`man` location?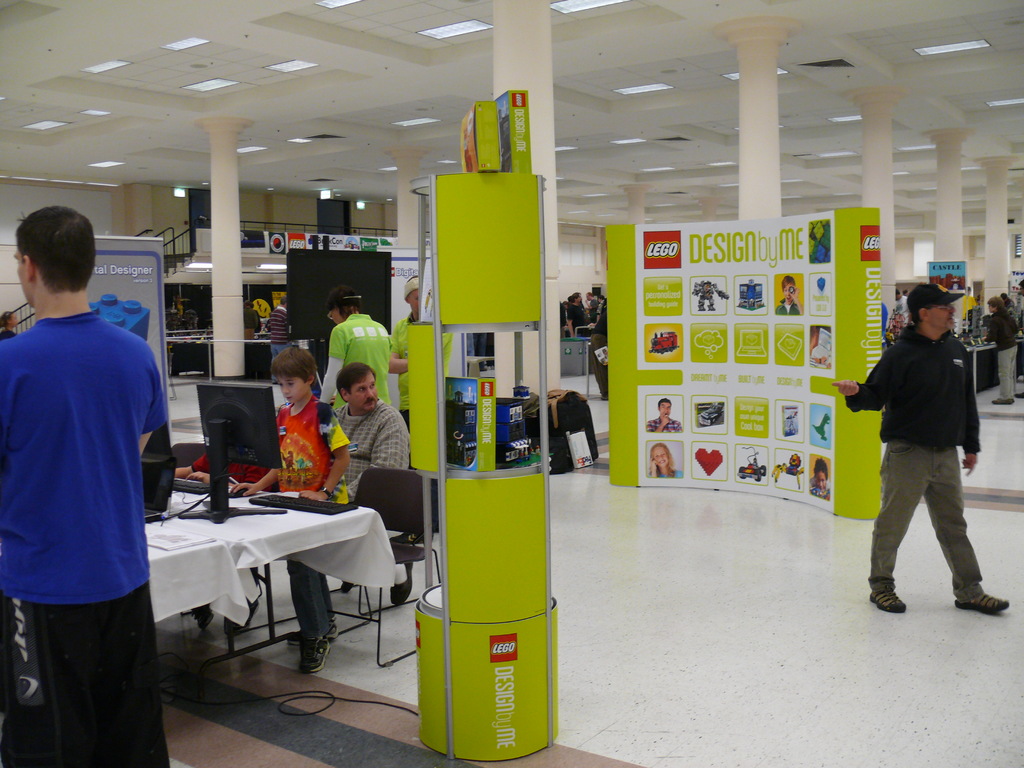
<bbox>332, 362, 412, 612</bbox>
